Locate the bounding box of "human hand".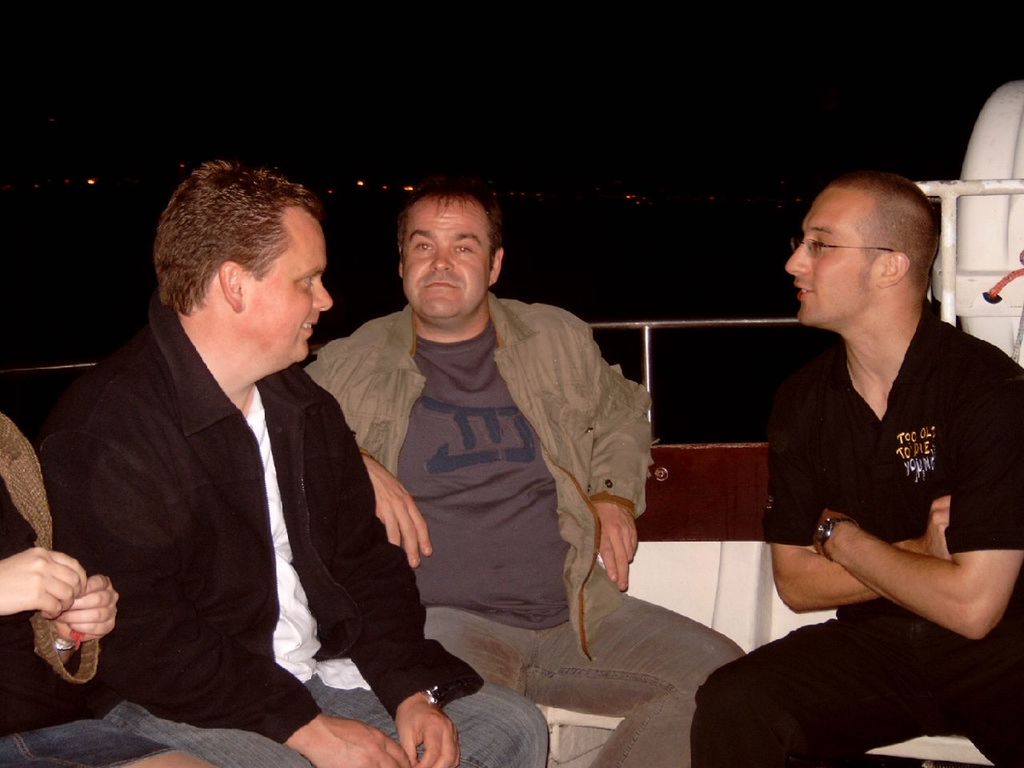
Bounding box: locate(0, 545, 88, 621).
